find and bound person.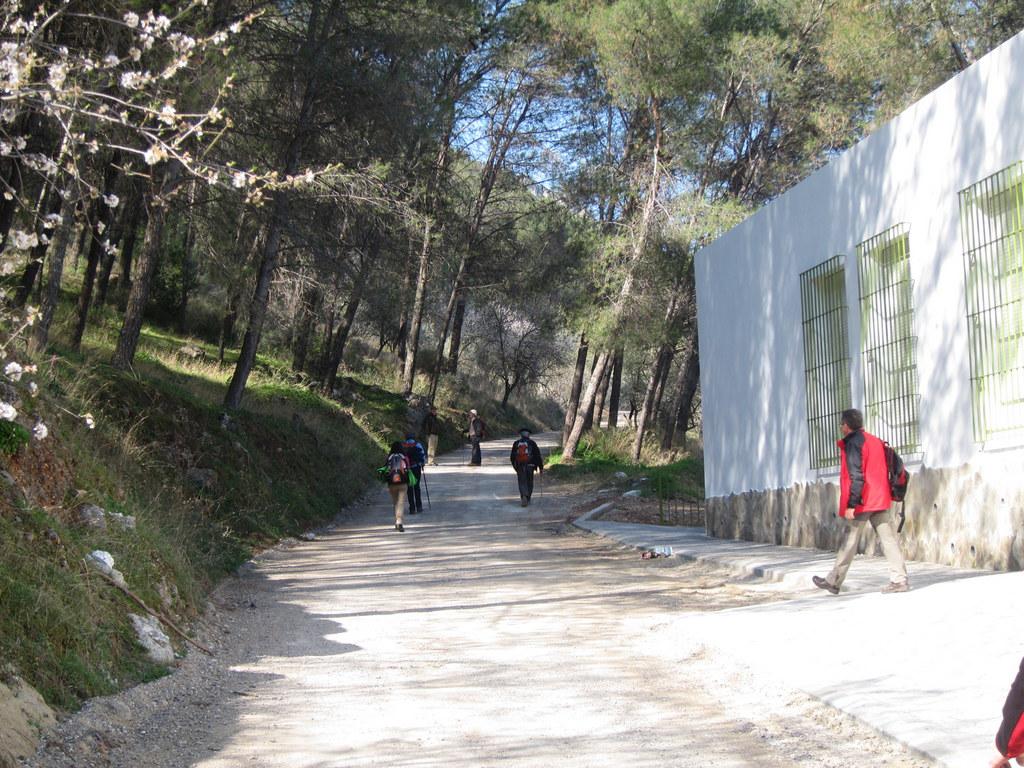
Bound: select_region(810, 408, 925, 595).
